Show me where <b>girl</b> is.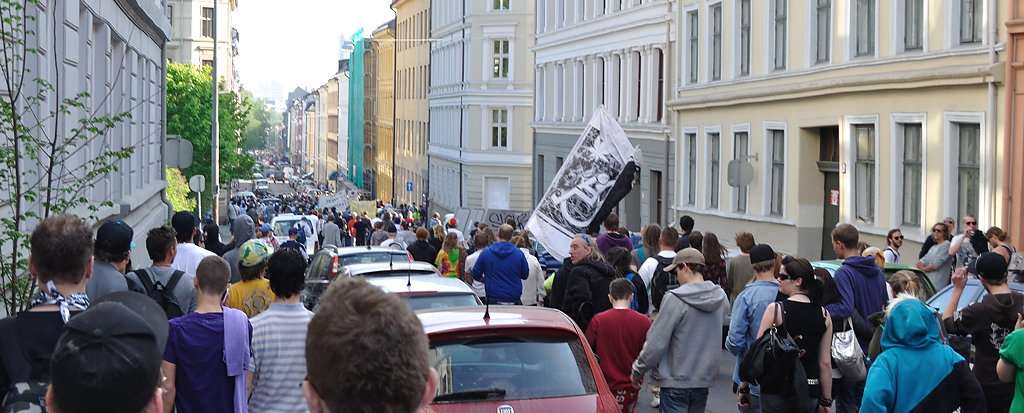
<b>girl</b> is at bbox=[748, 253, 842, 403].
